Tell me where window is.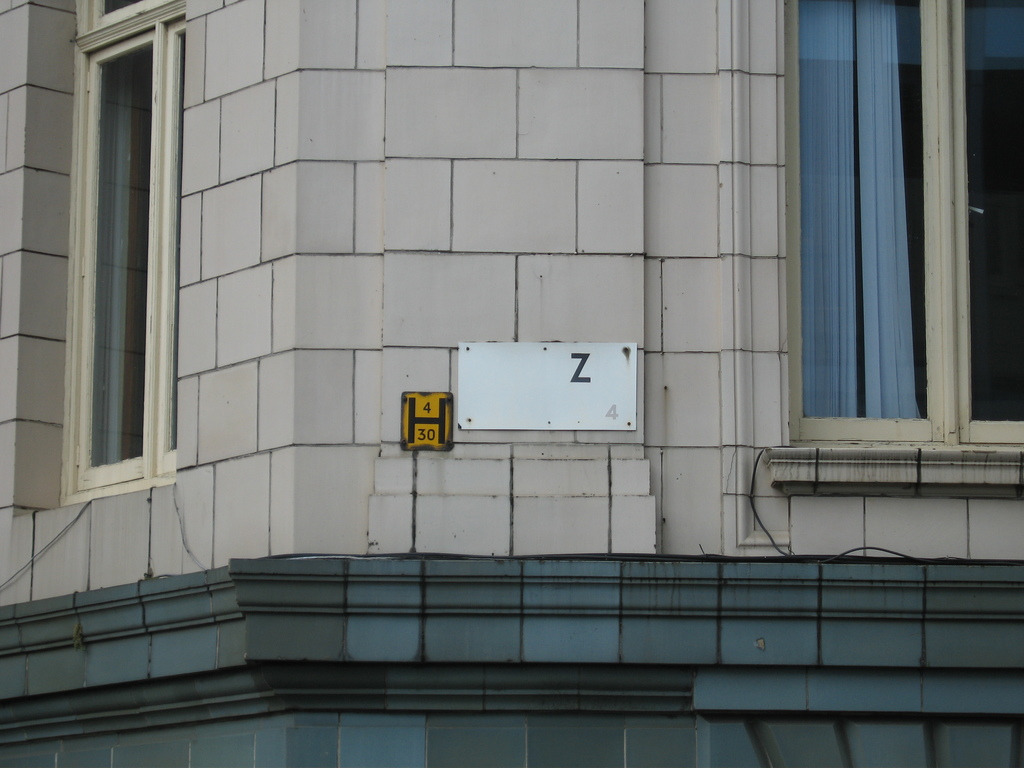
window is at box=[55, 0, 186, 505].
